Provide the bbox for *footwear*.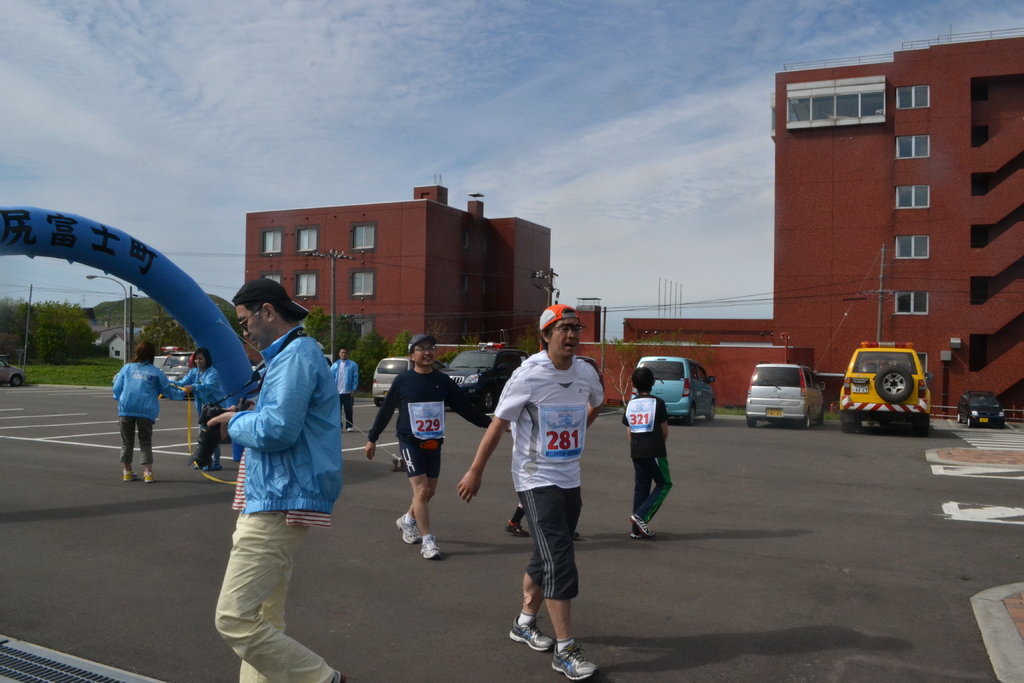
bbox=(194, 458, 209, 474).
